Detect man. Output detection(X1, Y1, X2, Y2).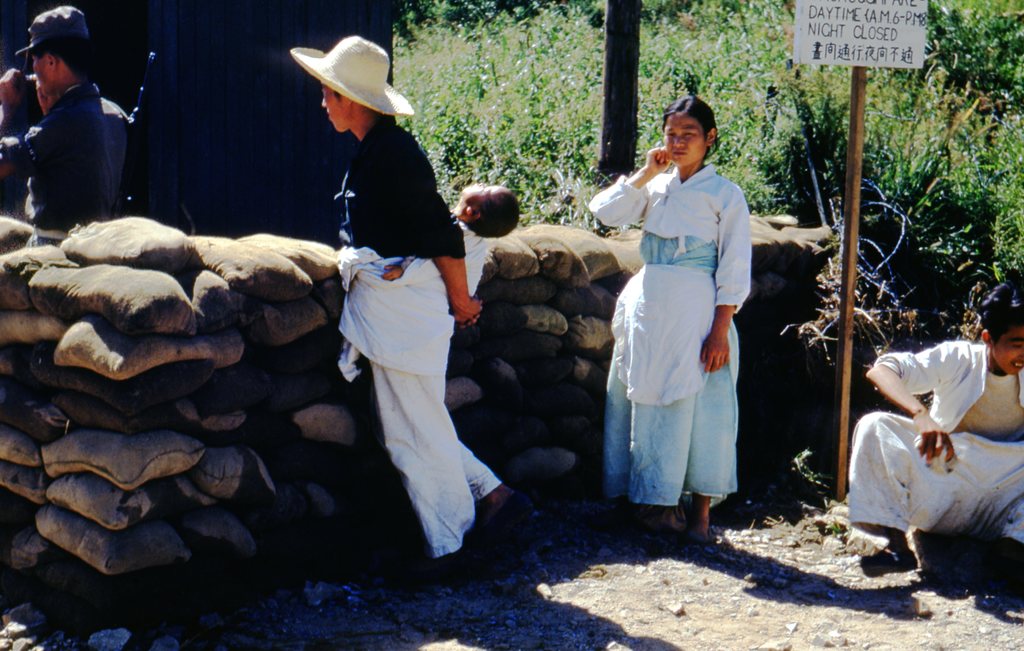
detection(834, 277, 1023, 566).
